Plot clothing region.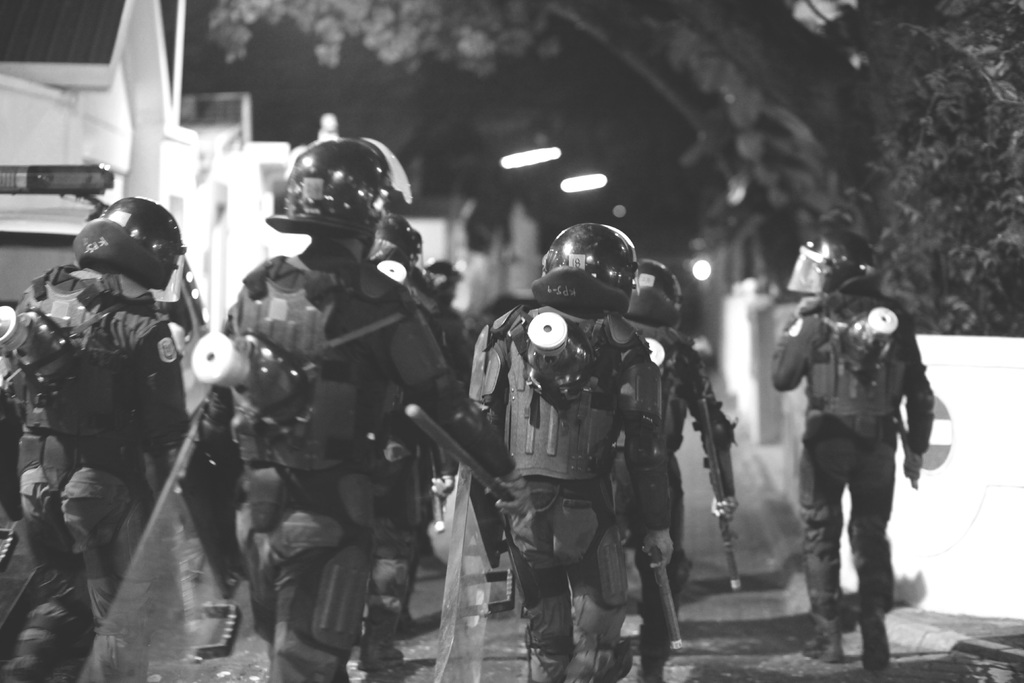
Plotted at (772, 241, 946, 644).
